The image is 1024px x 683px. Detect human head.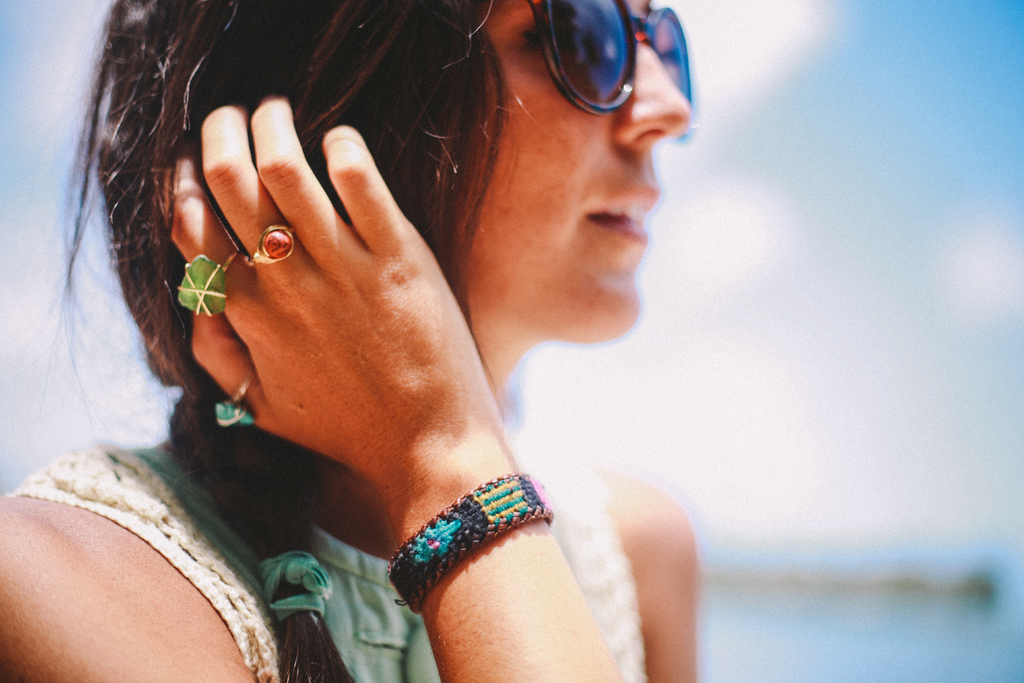
Detection: box=[111, 0, 692, 337].
